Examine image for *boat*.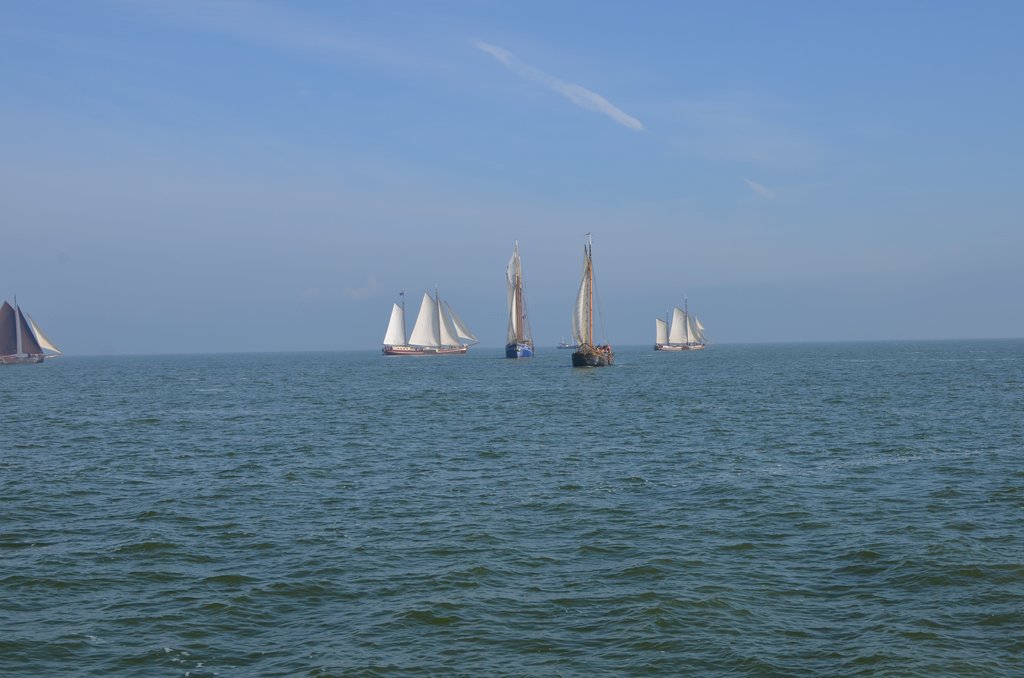
Examination result: 654 301 705 353.
